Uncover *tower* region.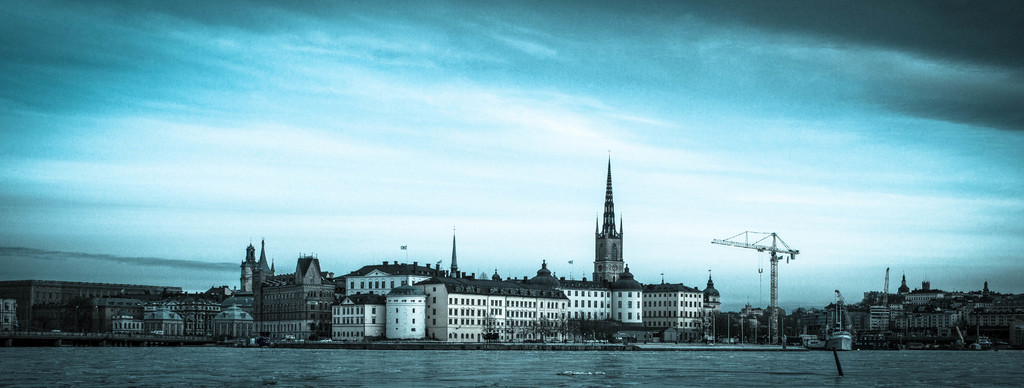
Uncovered: bbox=[592, 150, 623, 287].
